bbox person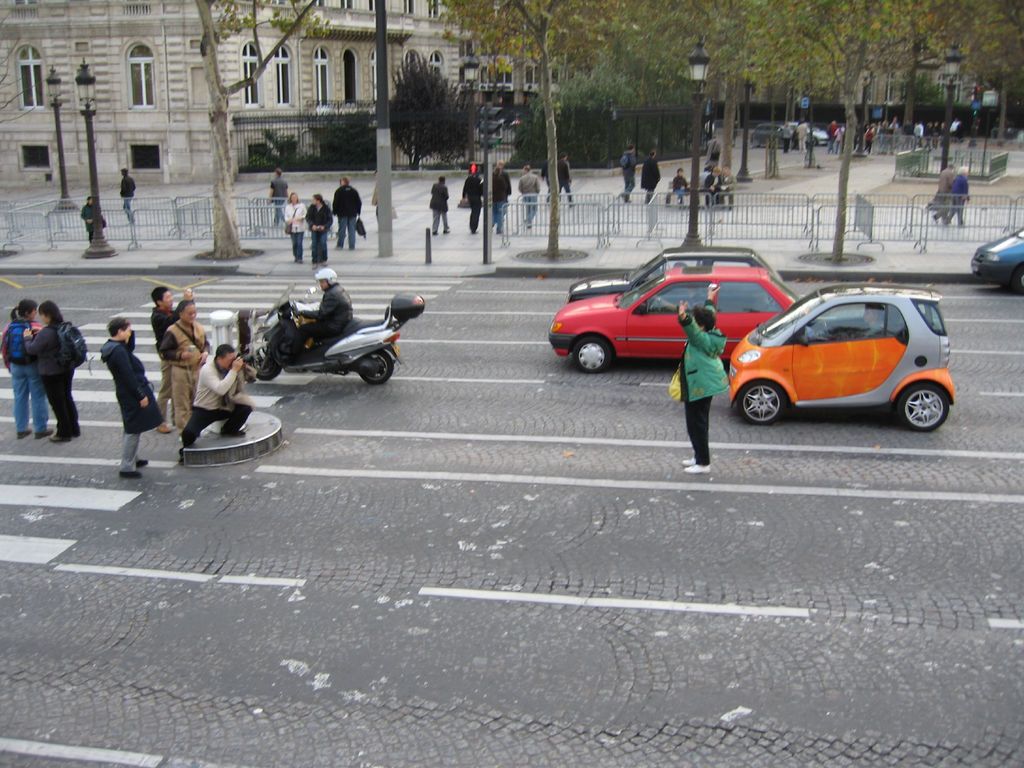
163:294:211:425
